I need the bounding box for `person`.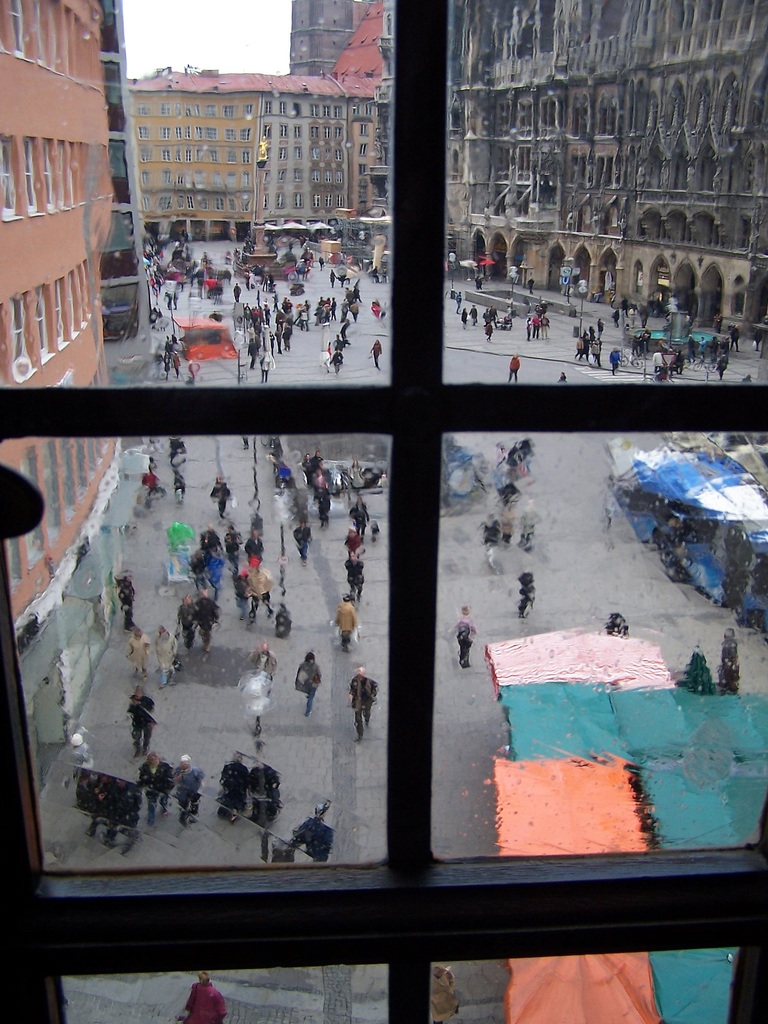
Here it is: select_region(245, 532, 266, 566).
